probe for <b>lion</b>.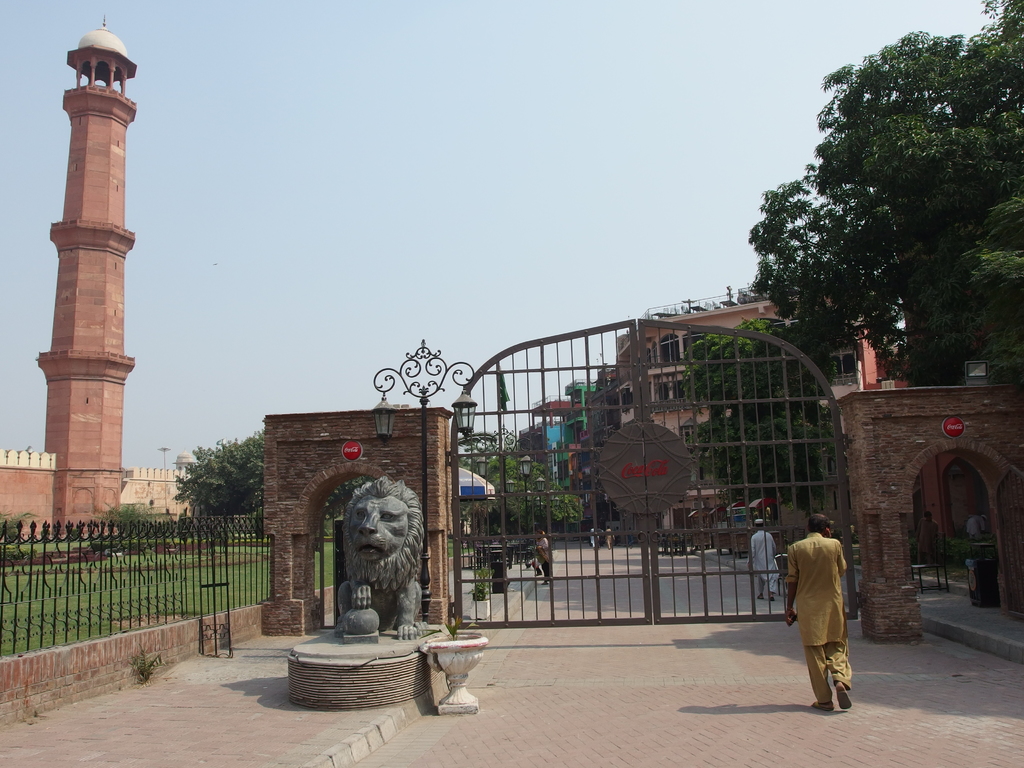
Probe result: <region>336, 472, 420, 642</region>.
